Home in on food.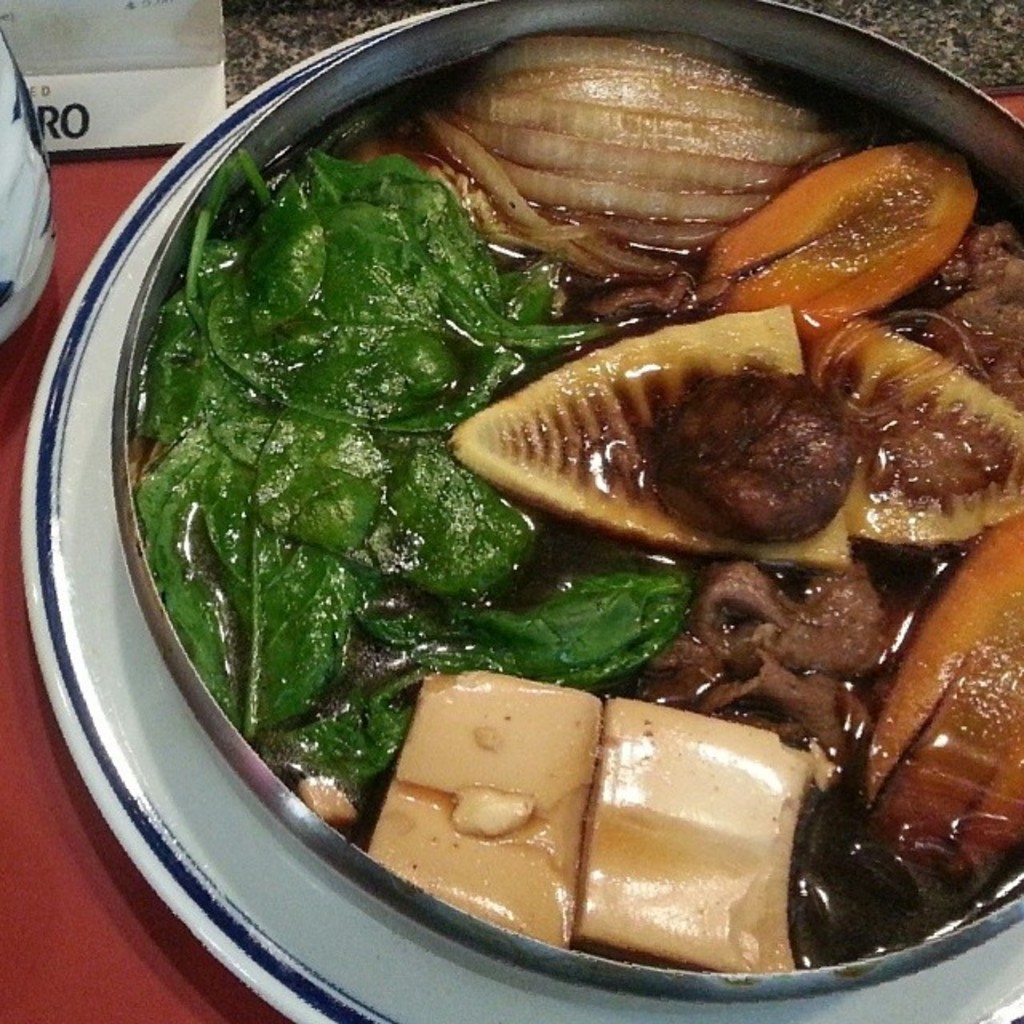
Homed in at locate(149, 50, 971, 984).
